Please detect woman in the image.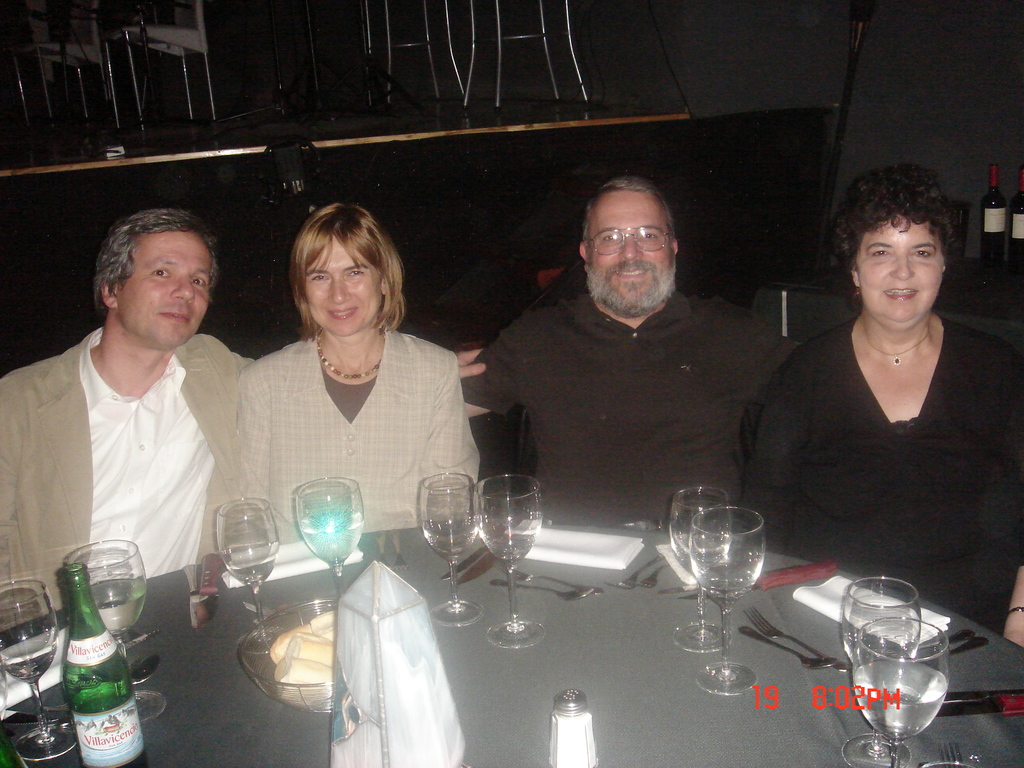
locate(746, 148, 1023, 657).
